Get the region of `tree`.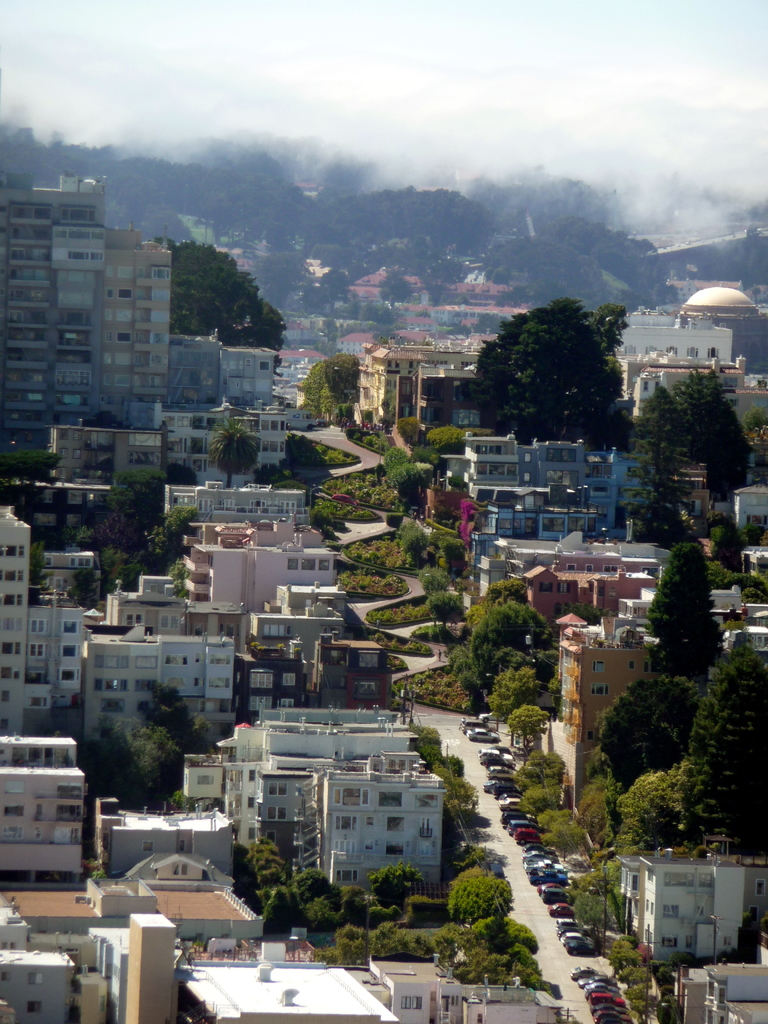
x1=334 y1=406 x2=356 y2=430.
